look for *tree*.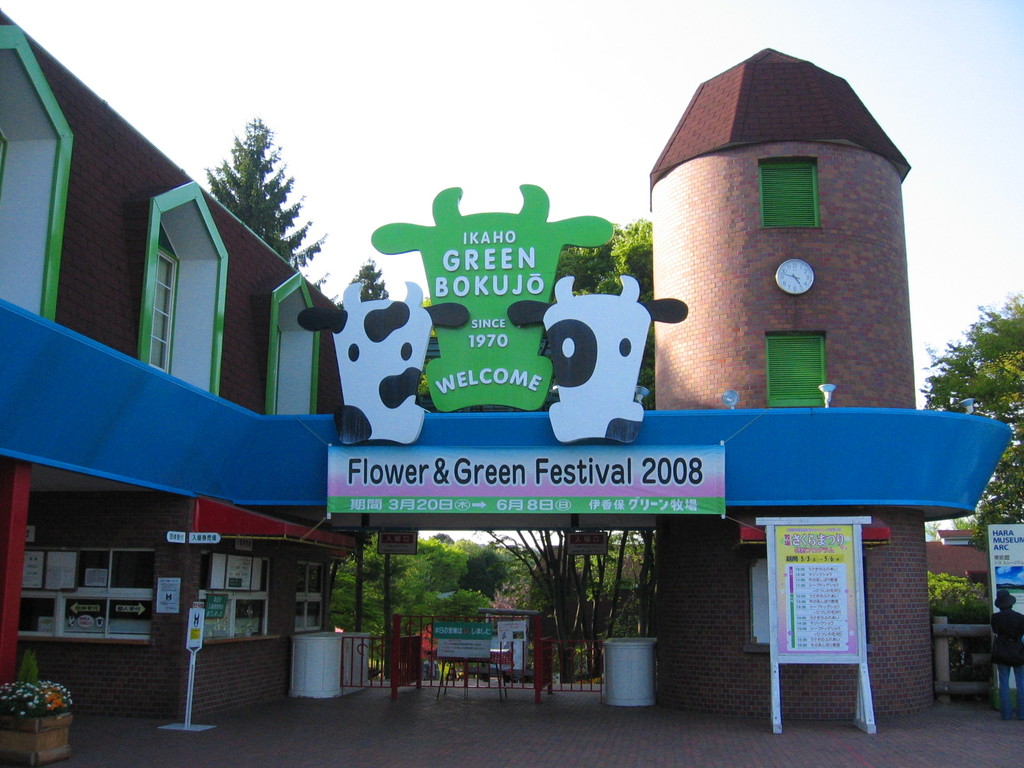
Found: x1=548 y1=219 x2=655 y2=404.
